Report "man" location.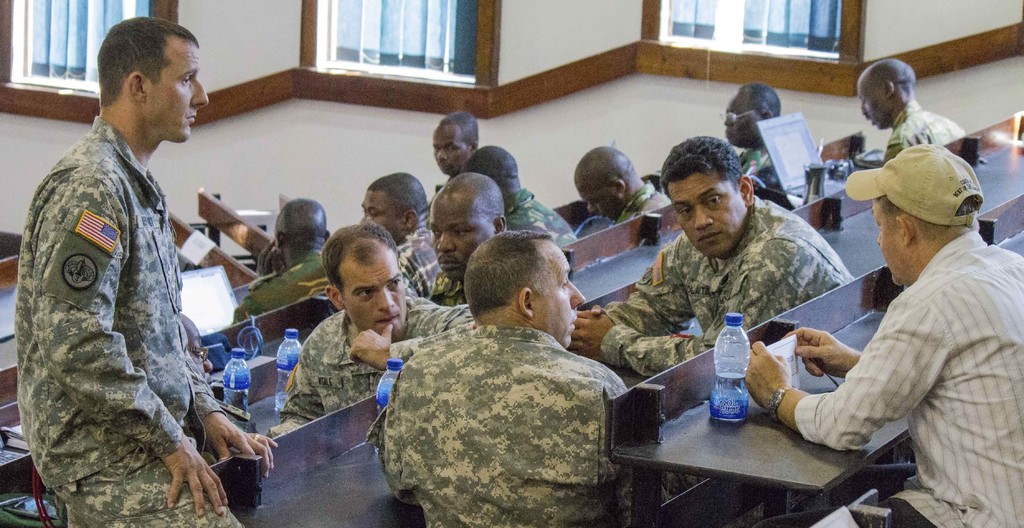
Report: x1=267, y1=230, x2=474, y2=437.
